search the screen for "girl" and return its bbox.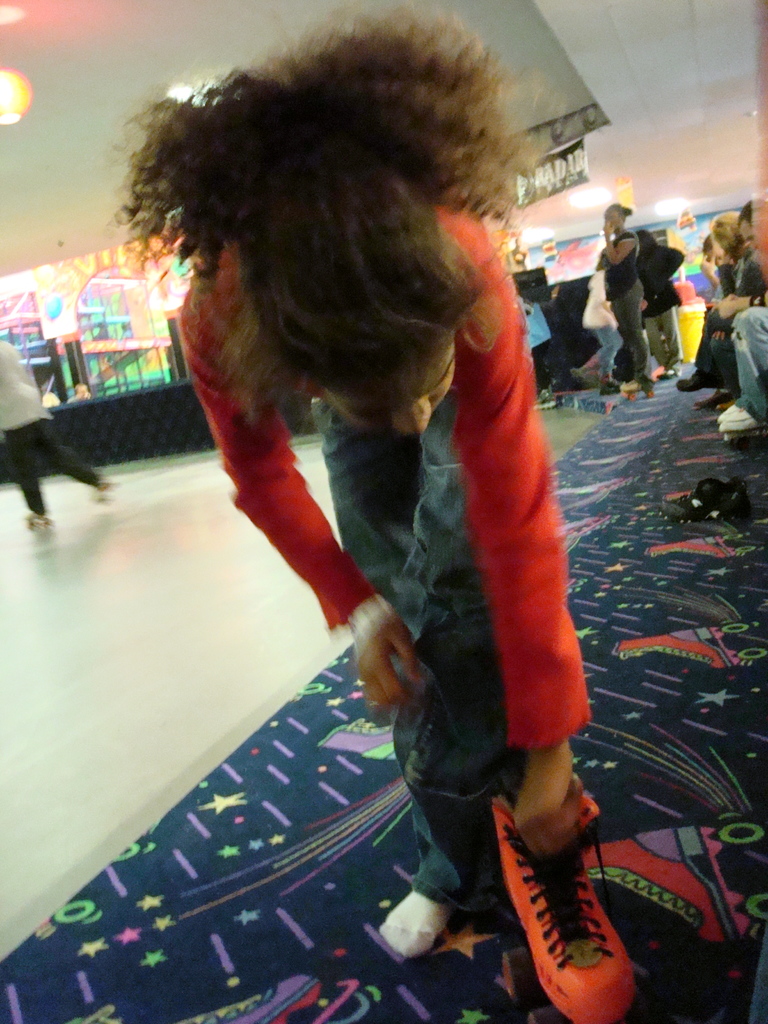
Found: left=107, top=3, right=636, bottom=1022.
